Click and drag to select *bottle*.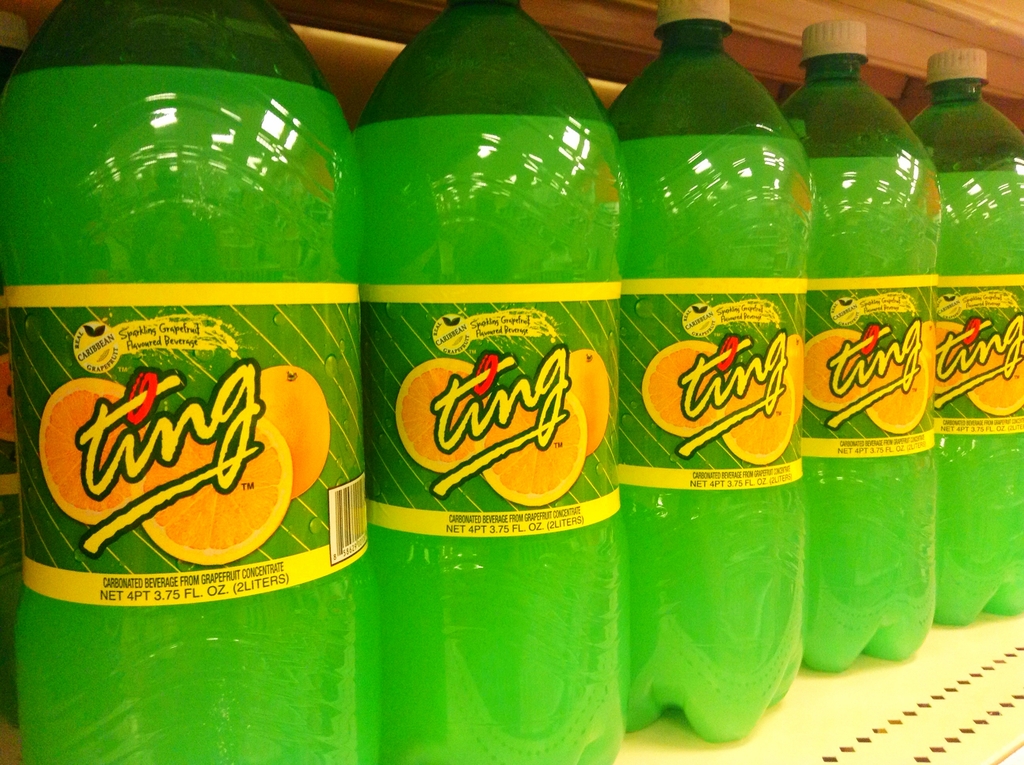
Selection: region(607, 0, 815, 748).
